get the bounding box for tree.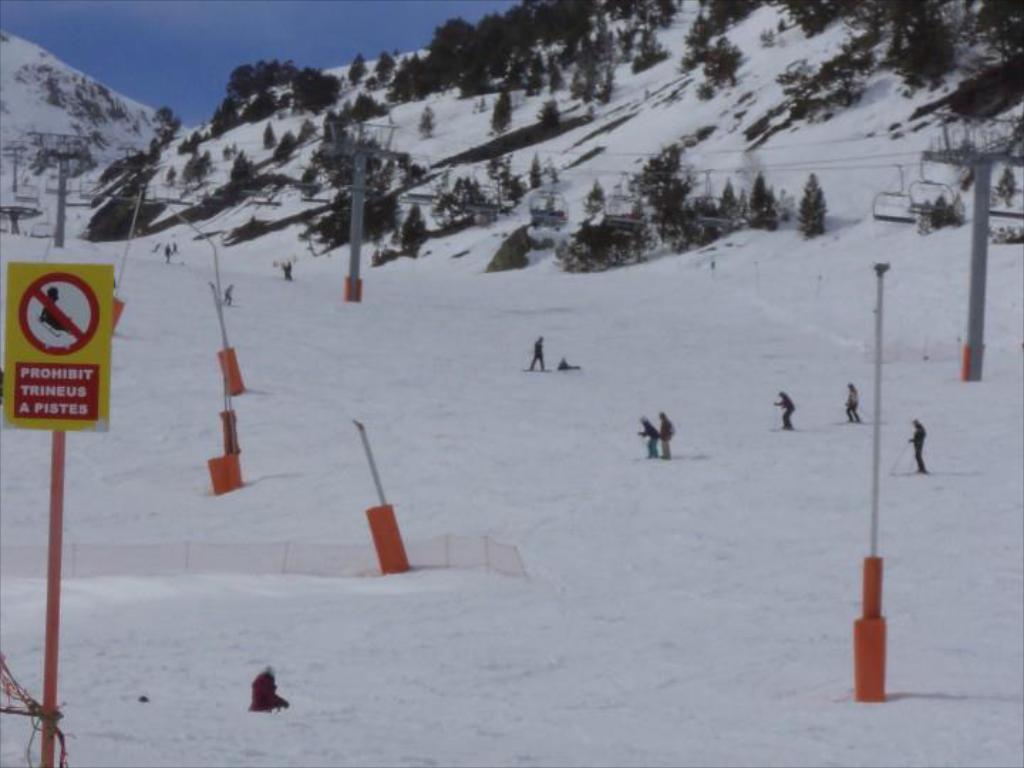
bbox(506, 169, 528, 202).
